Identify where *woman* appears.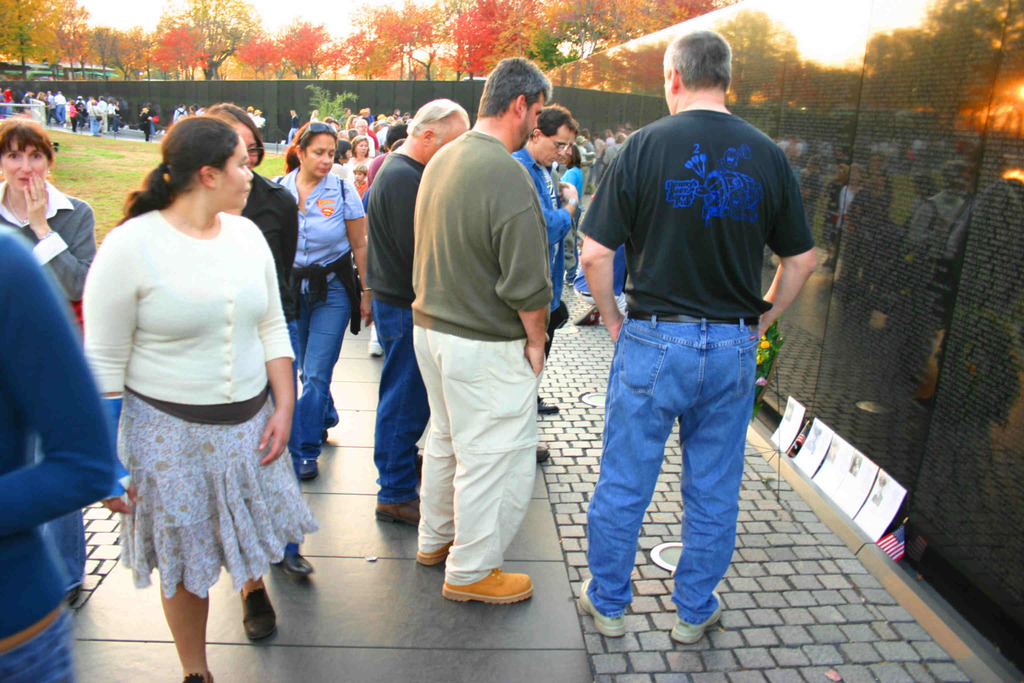
Appears at [x1=269, y1=124, x2=374, y2=481].
